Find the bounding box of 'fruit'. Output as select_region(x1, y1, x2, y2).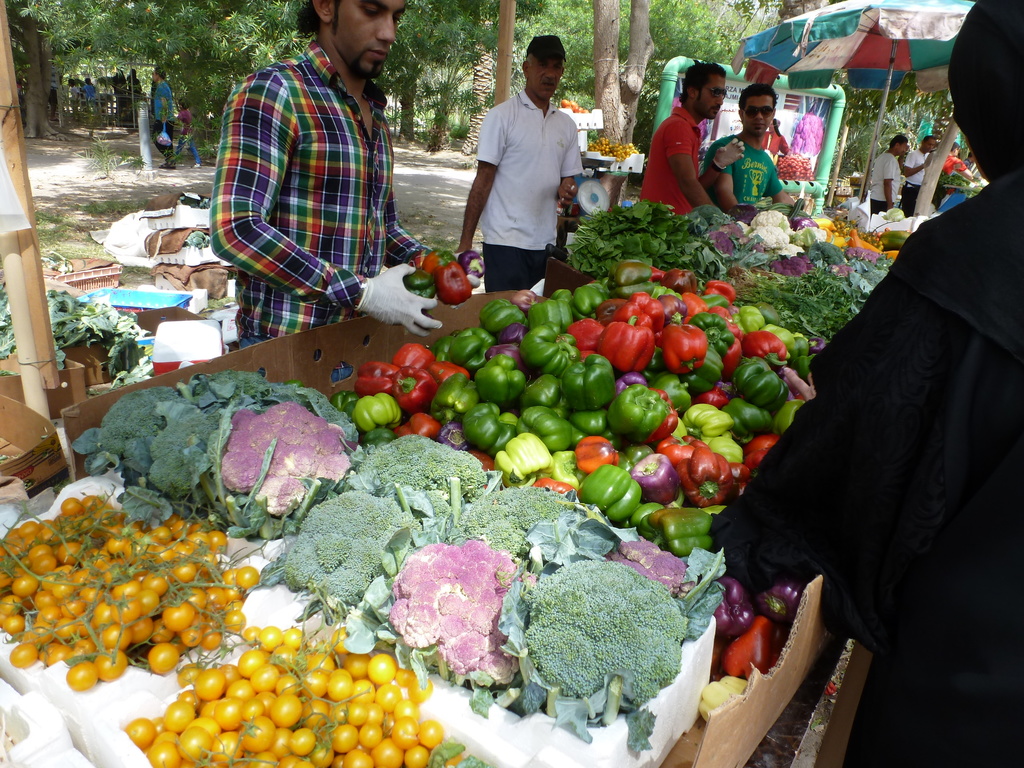
select_region(419, 717, 444, 752).
